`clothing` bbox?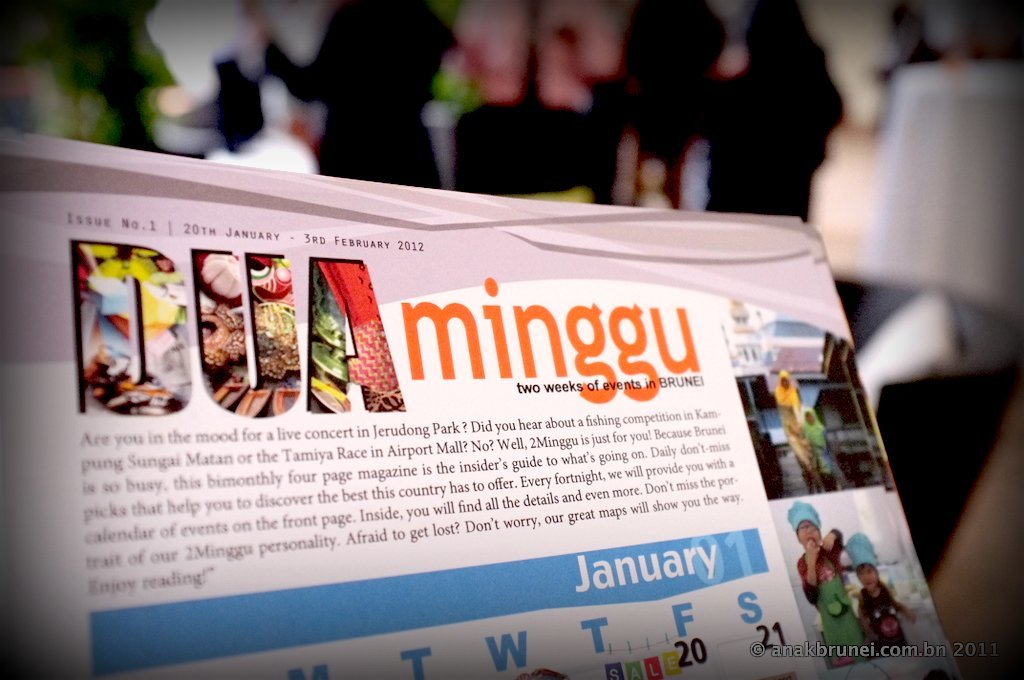
{"x1": 858, "y1": 583, "x2": 904, "y2": 645}
